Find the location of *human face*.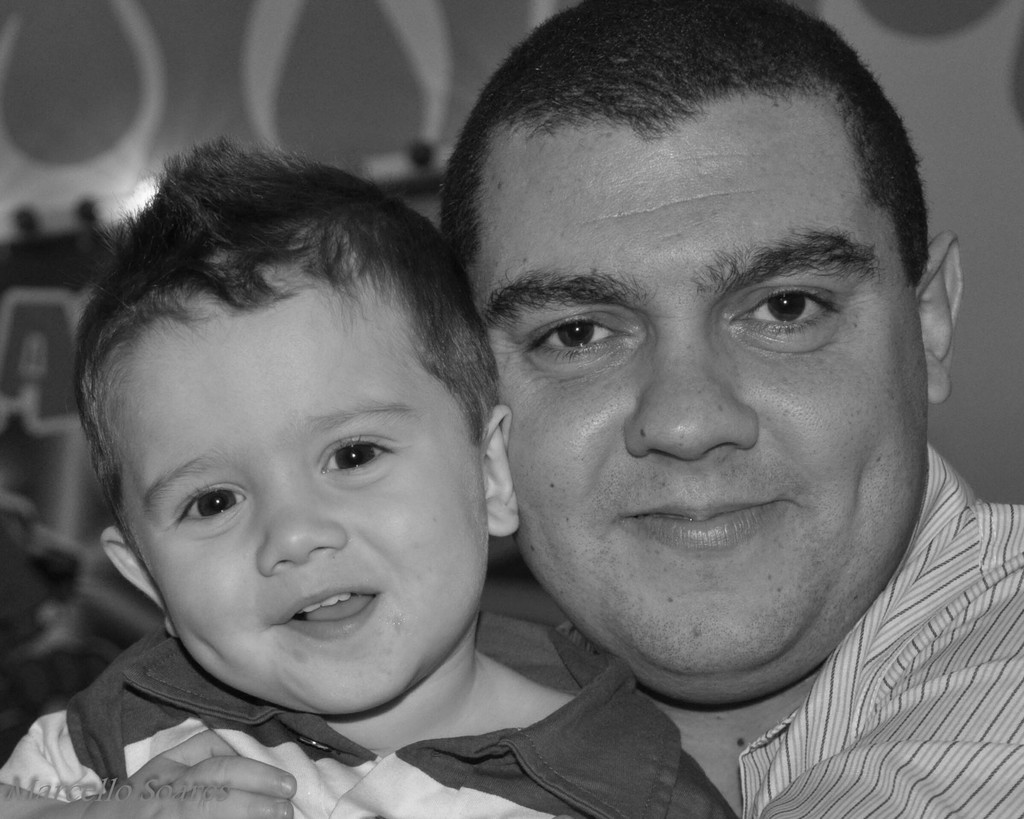
Location: (103,268,490,713).
